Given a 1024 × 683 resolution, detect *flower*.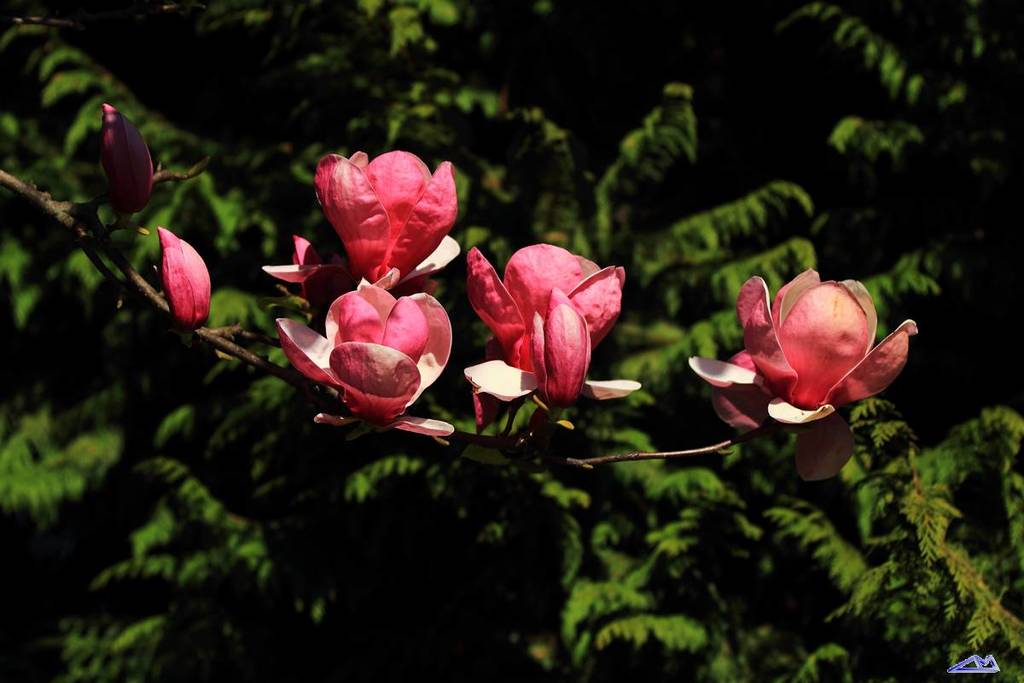
l=460, t=234, r=641, b=426.
